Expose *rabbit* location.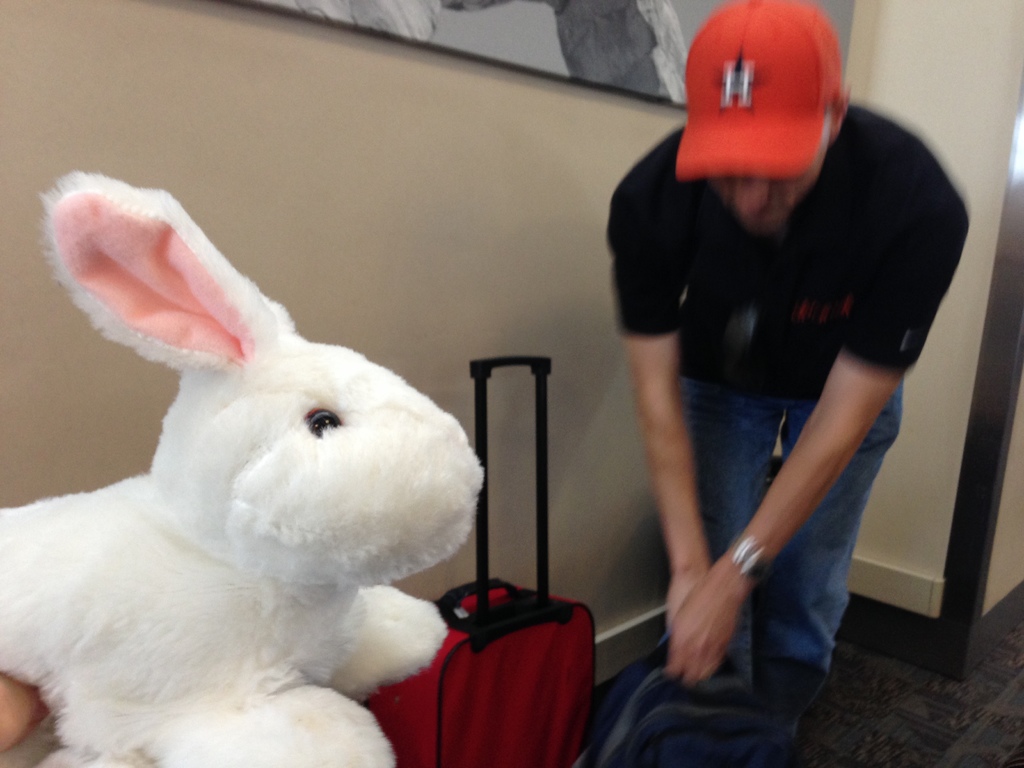
Exposed at locate(0, 176, 490, 767).
